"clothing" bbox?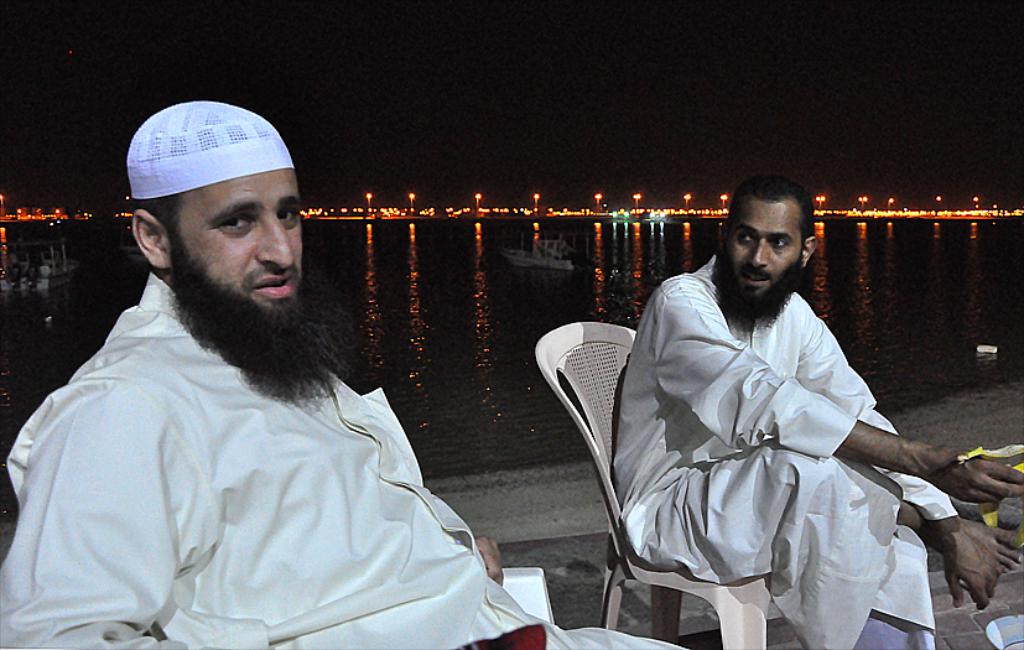
(left=0, top=266, right=747, bottom=649)
